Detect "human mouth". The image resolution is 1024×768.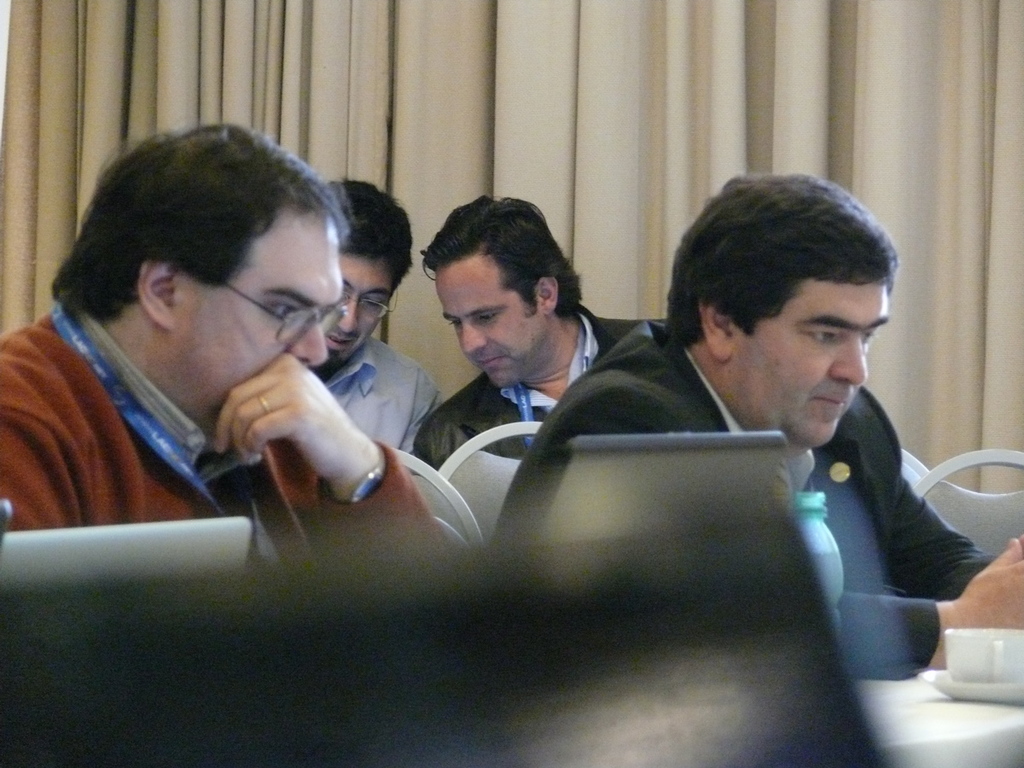
locate(479, 356, 497, 366).
